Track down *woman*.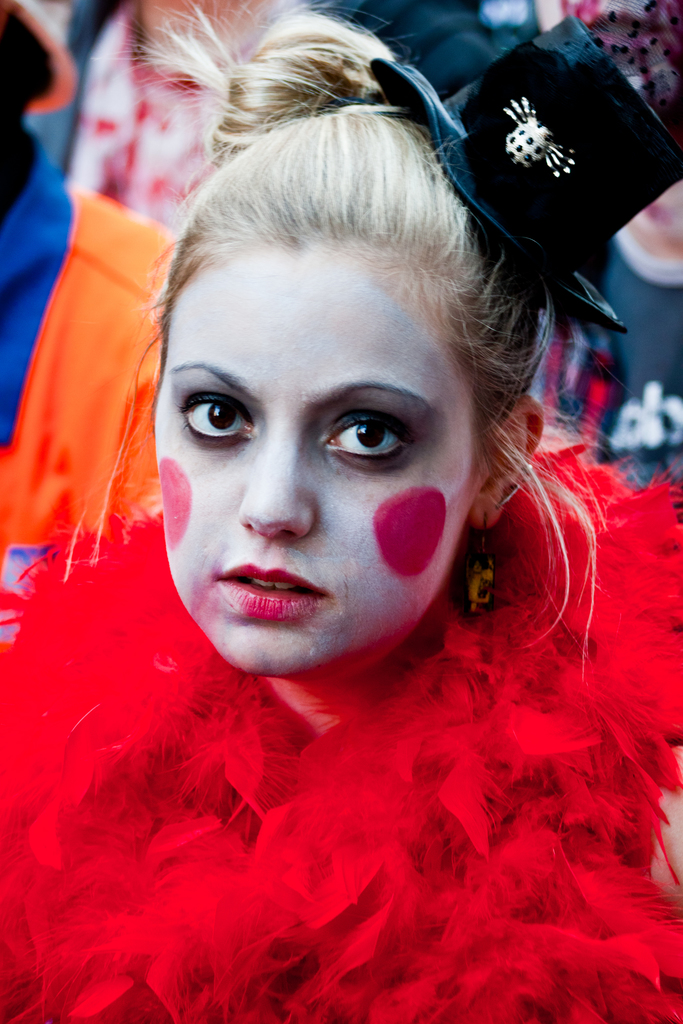
Tracked to box=[0, 0, 682, 1023].
